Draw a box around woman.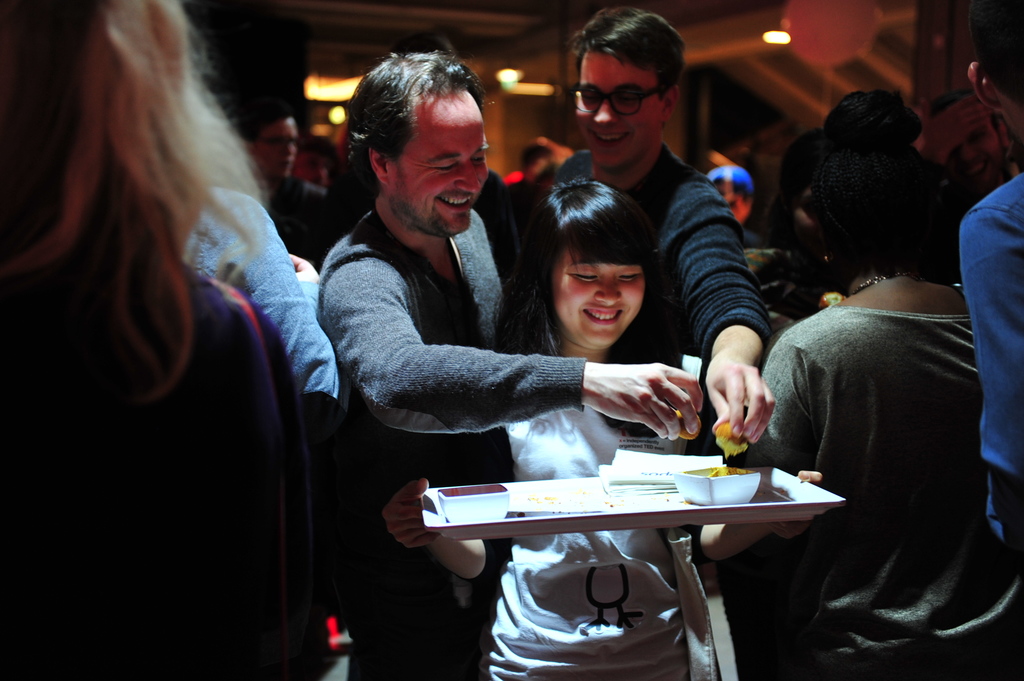
[13, 0, 316, 627].
